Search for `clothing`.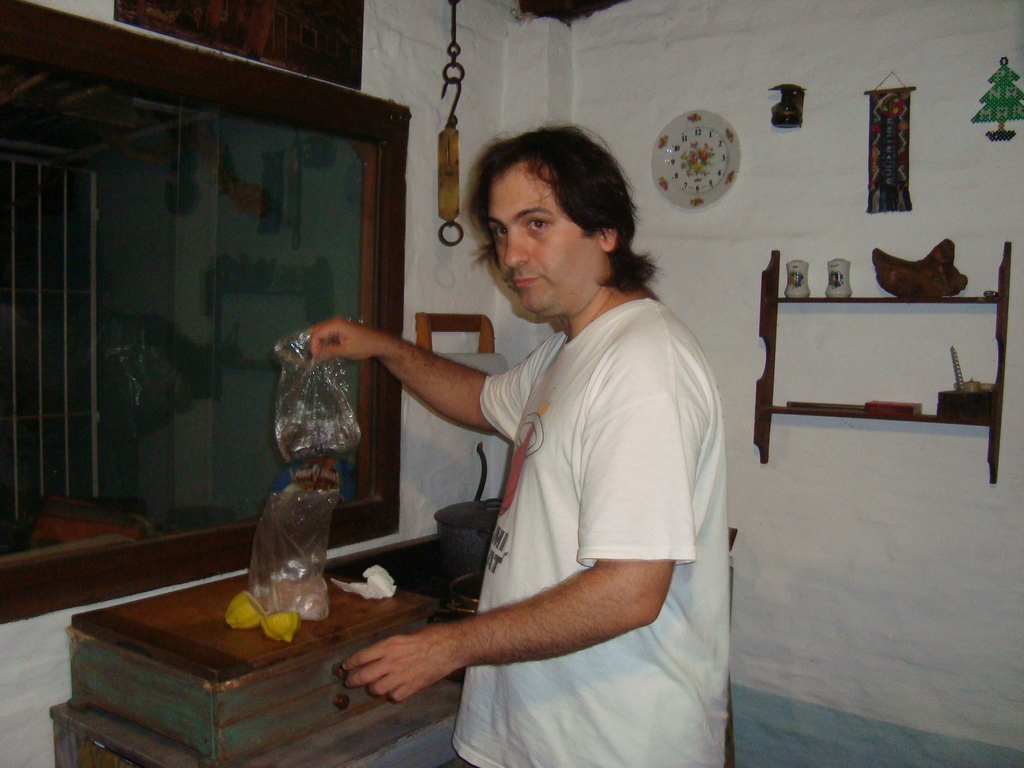
Found at 452/297/731/767.
